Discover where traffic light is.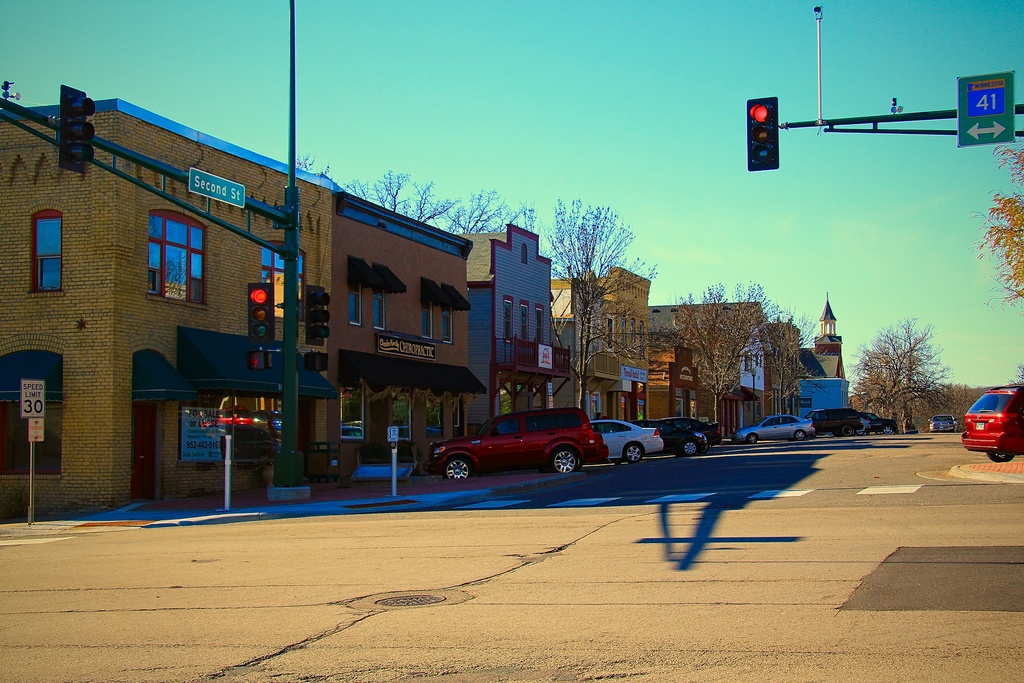
Discovered at l=305, t=286, r=330, b=346.
